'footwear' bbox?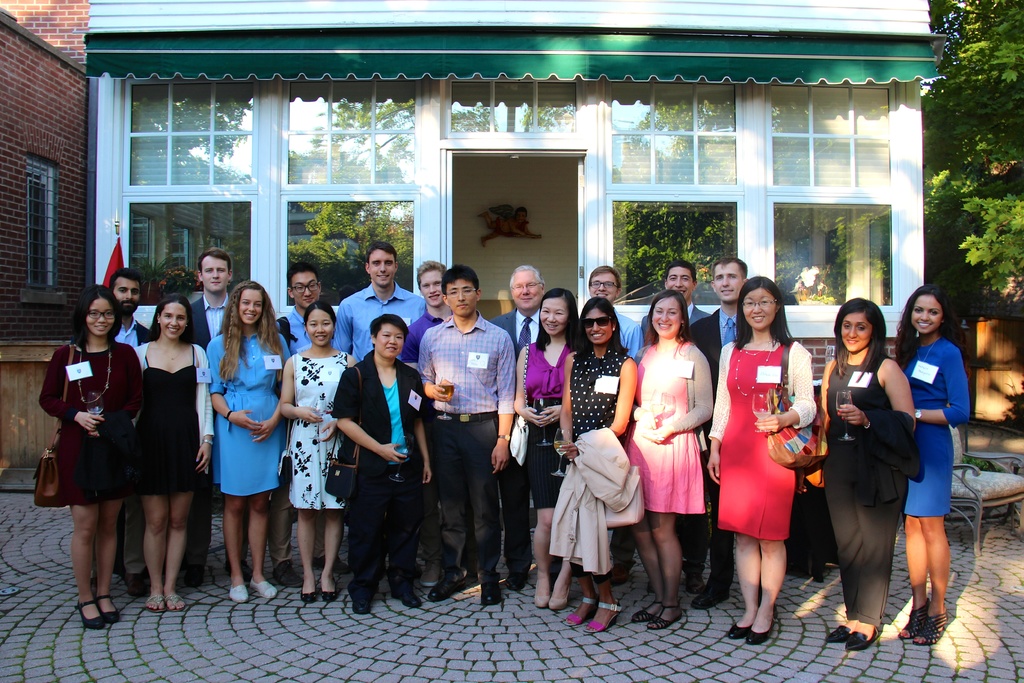
rect(166, 591, 183, 613)
